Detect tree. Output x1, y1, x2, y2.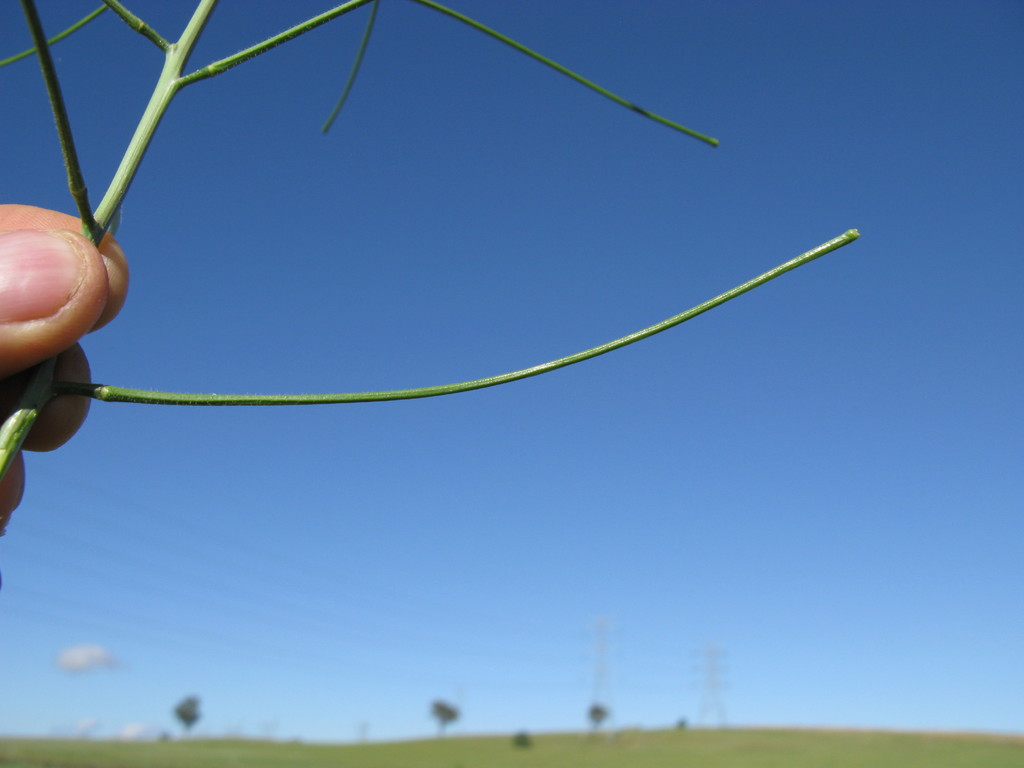
175, 691, 200, 735.
